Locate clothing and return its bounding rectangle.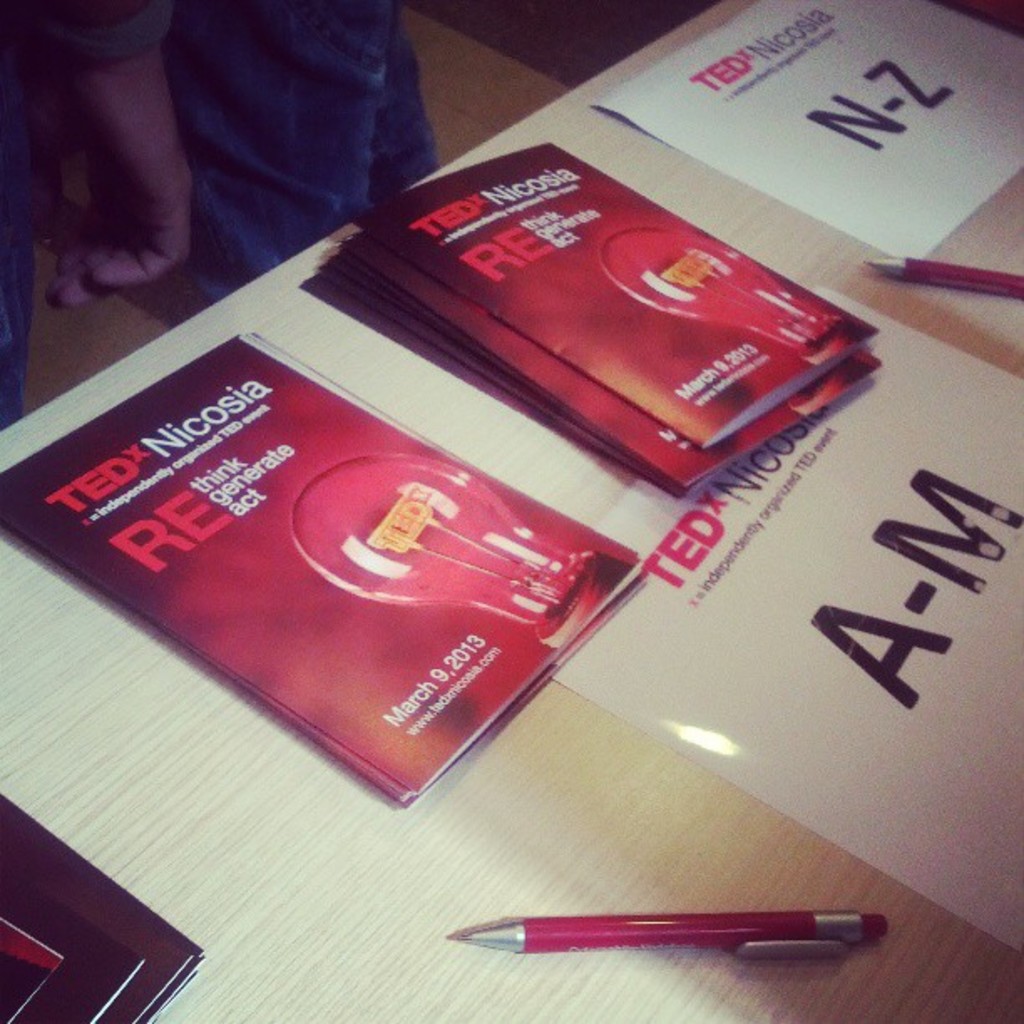
locate(0, 0, 164, 420).
